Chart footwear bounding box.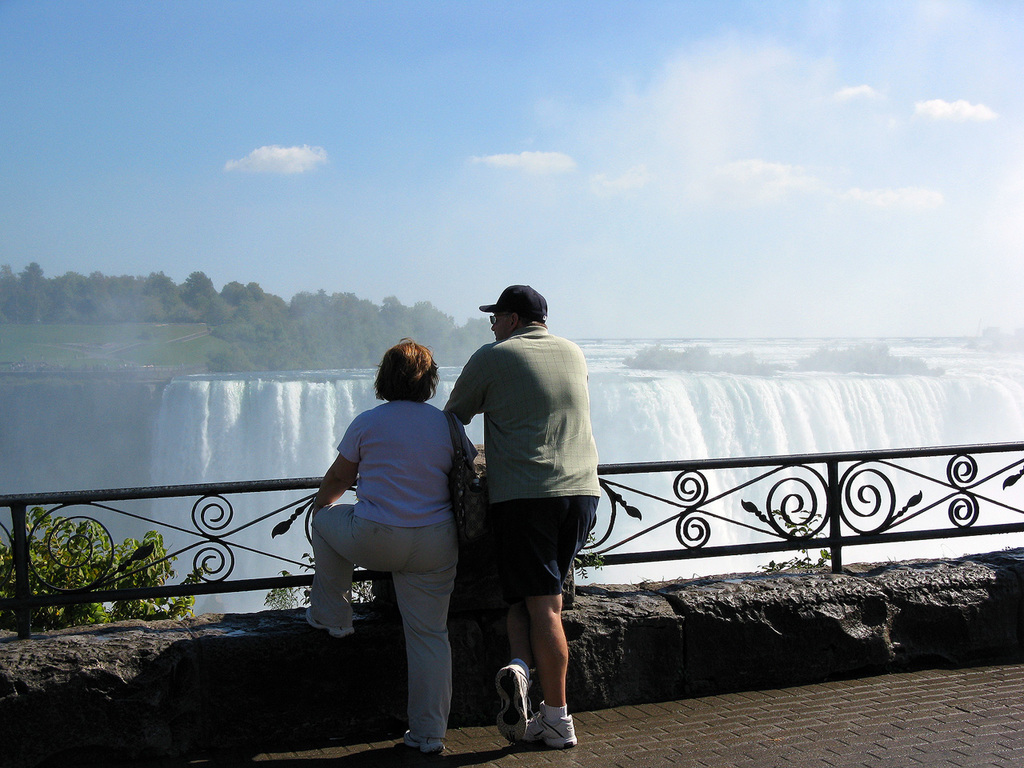
Charted: pyautogui.locateOnScreen(400, 724, 448, 762).
